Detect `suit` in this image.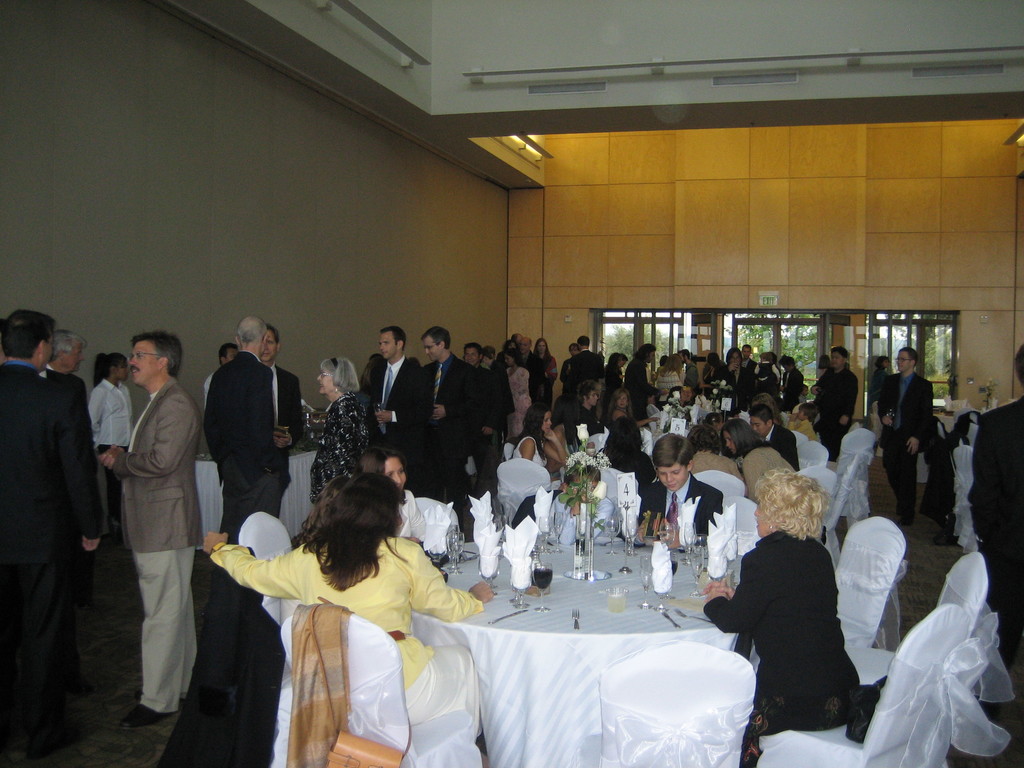
Detection: detection(636, 471, 726, 543).
